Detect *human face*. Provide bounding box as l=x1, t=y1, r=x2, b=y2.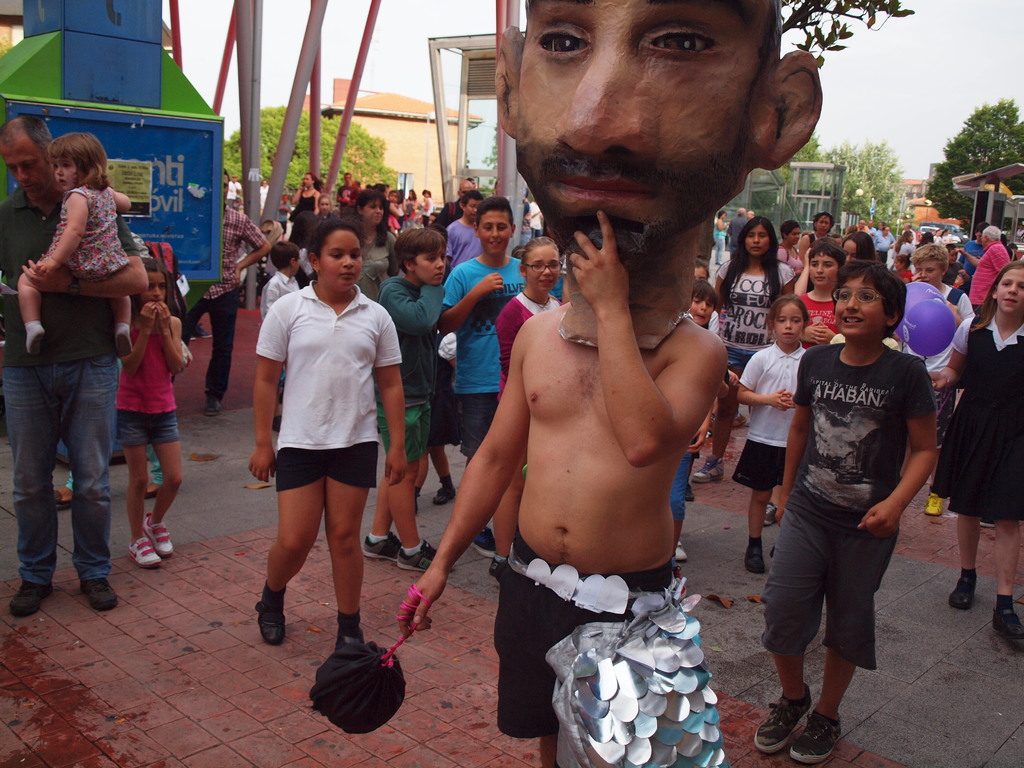
l=975, t=229, r=984, b=244.
